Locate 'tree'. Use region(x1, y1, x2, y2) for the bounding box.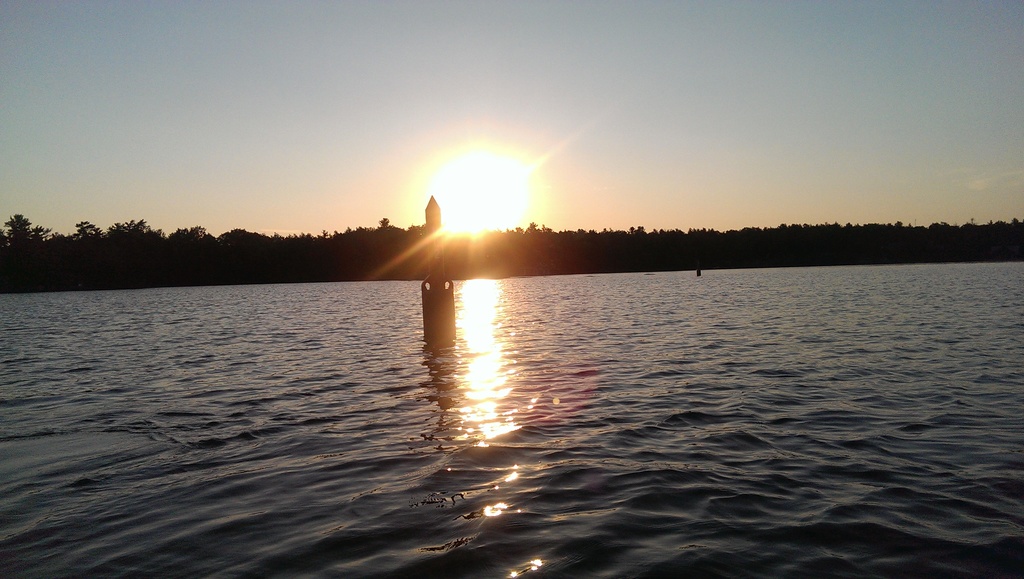
region(167, 231, 220, 249).
